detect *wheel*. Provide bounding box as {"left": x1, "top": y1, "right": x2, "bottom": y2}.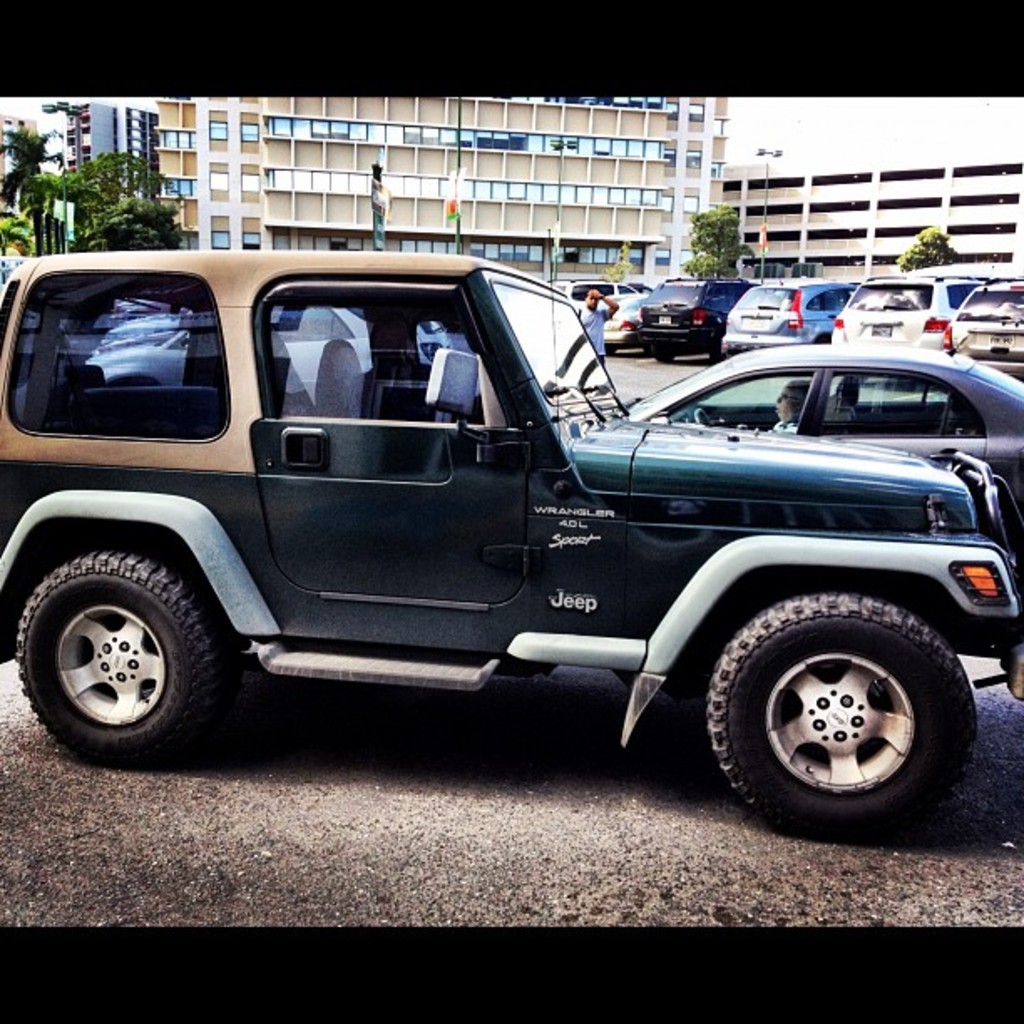
{"left": 691, "top": 591, "right": 979, "bottom": 815}.
